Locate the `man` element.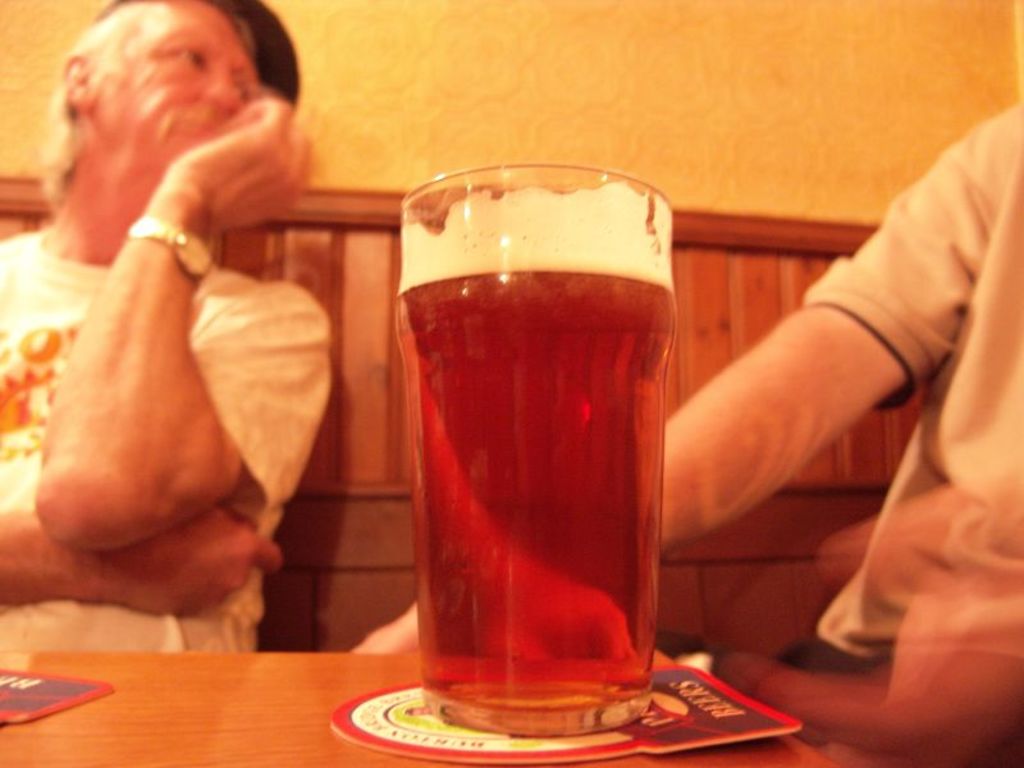
Element bbox: {"x1": 0, "y1": 0, "x2": 347, "y2": 654}.
